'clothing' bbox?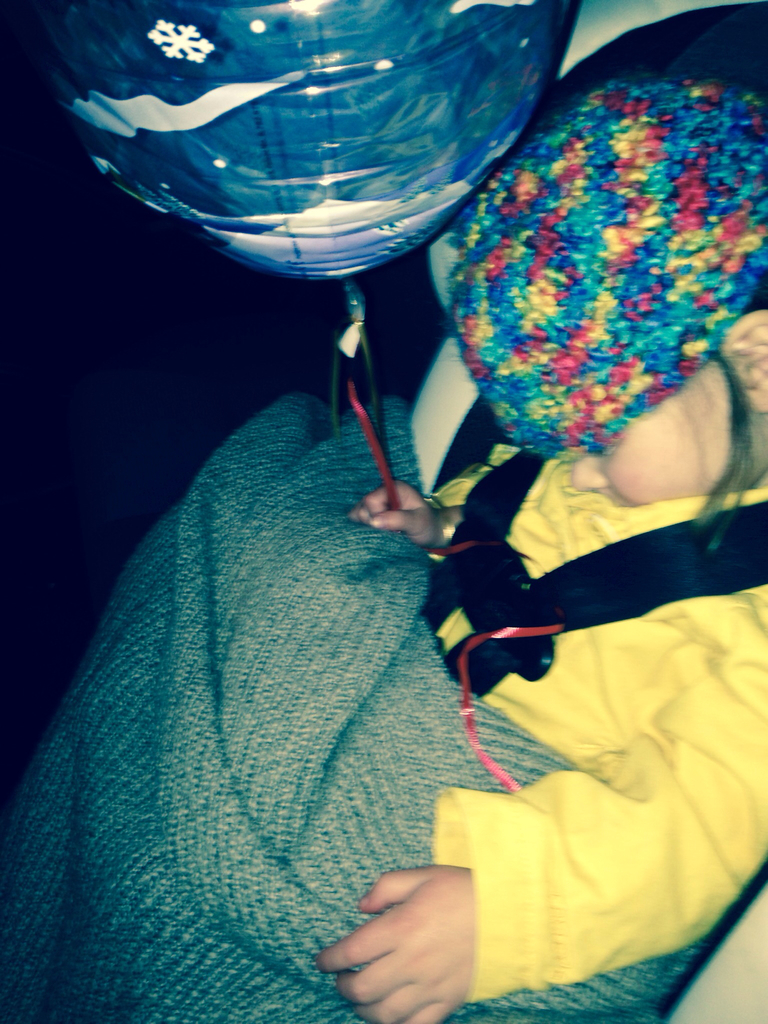
431 445 767 999
